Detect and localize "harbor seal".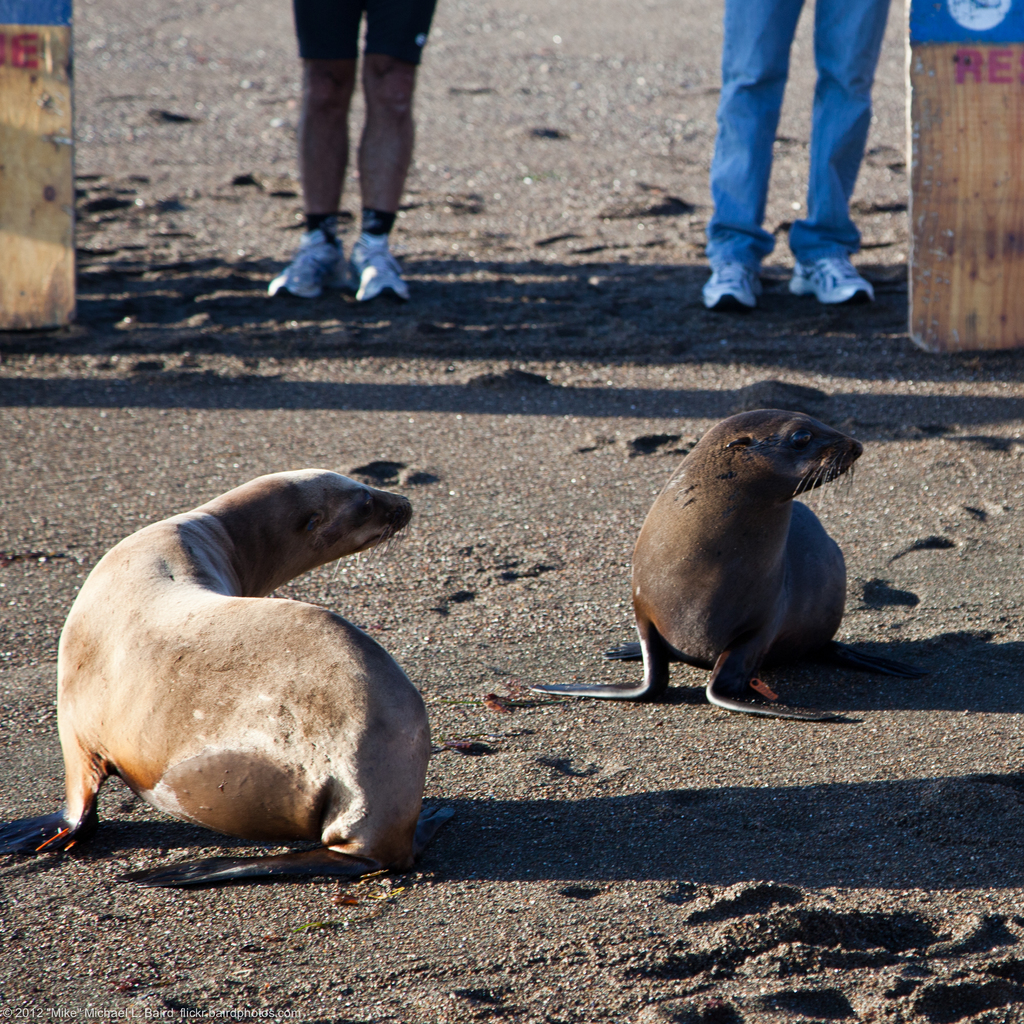
Localized at region(528, 410, 935, 719).
